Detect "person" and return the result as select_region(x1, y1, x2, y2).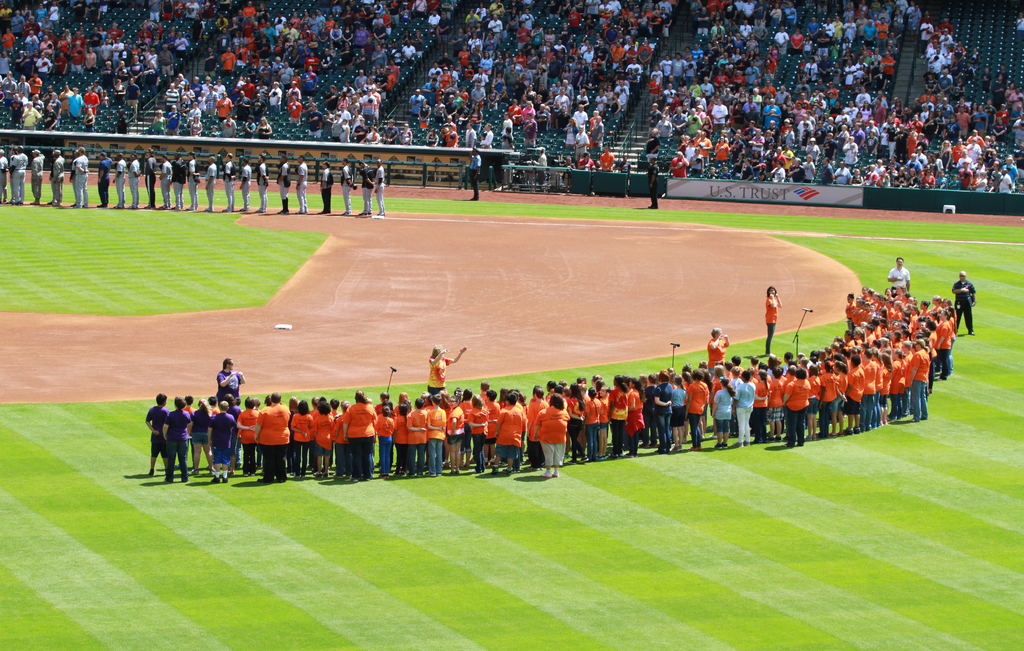
select_region(204, 154, 217, 211).
